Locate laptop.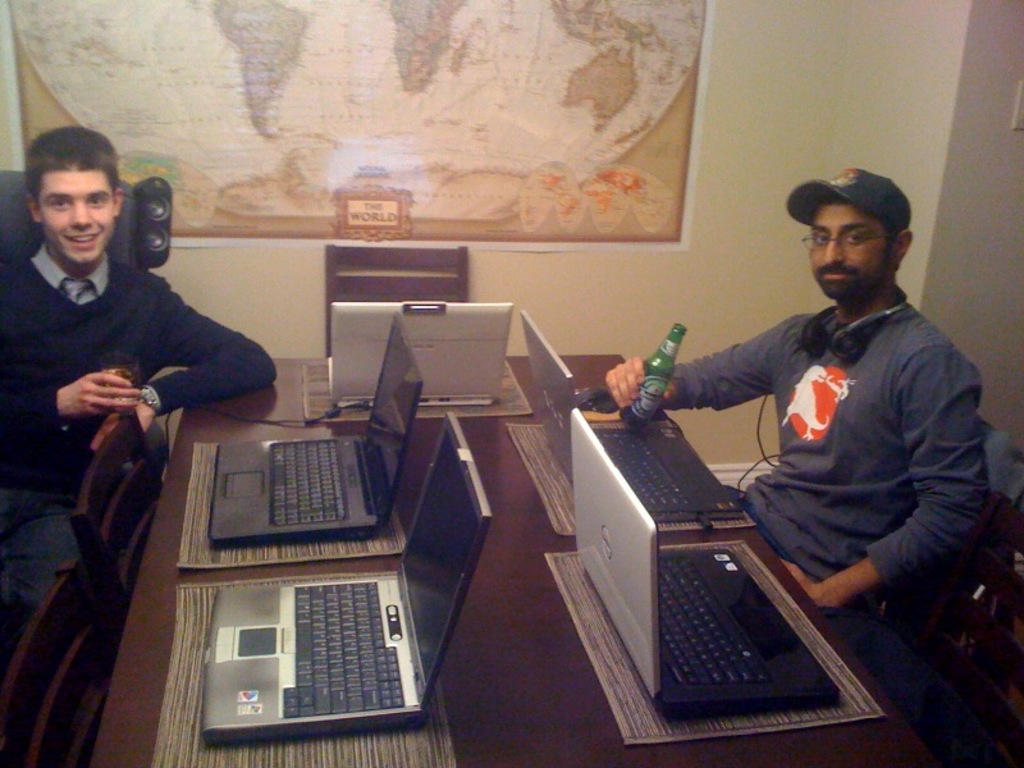
Bounding box: l=570, t=404, r=845, b=717.
